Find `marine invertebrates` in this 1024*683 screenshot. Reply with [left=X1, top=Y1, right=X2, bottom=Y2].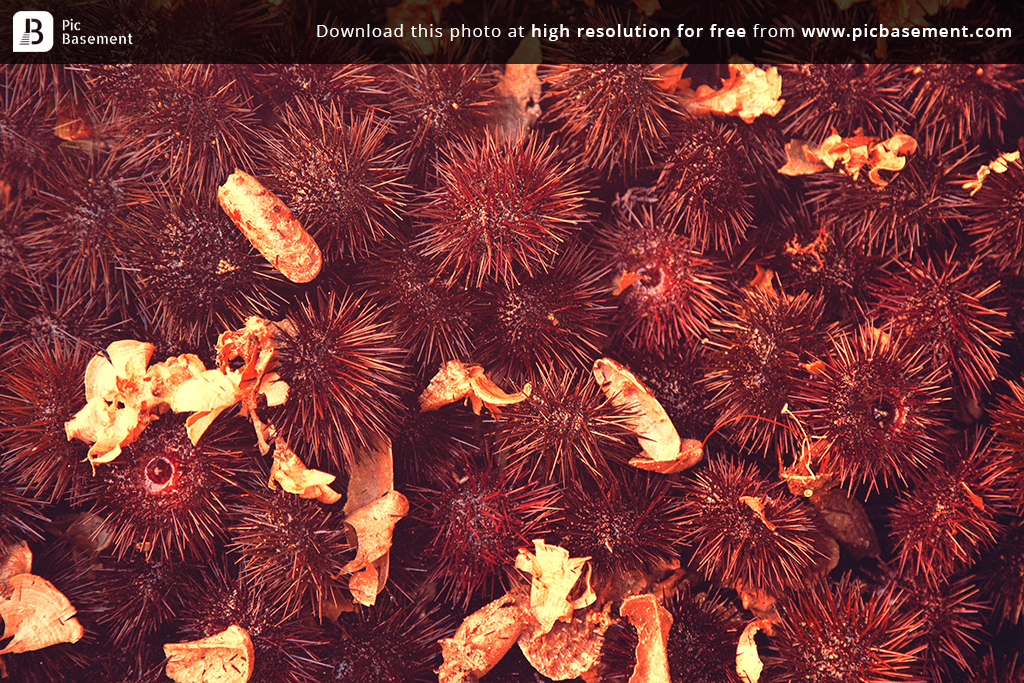
[left=796, top=122, right=956, bottom=297].
